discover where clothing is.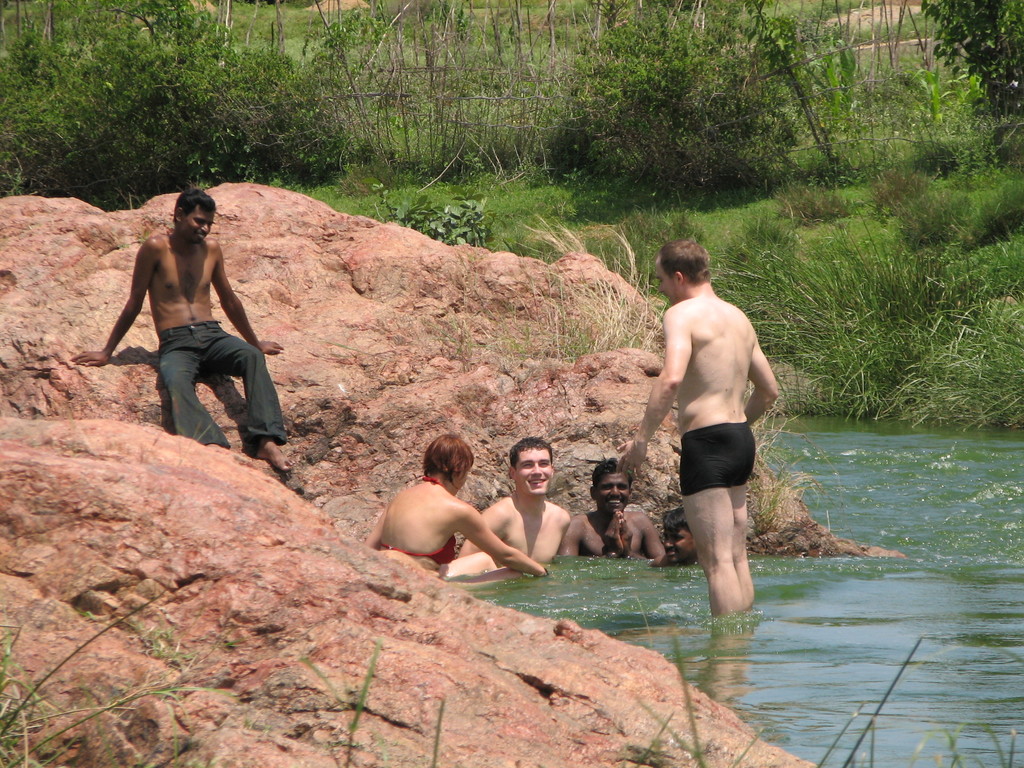
Discovered at 158 317 285 449.
